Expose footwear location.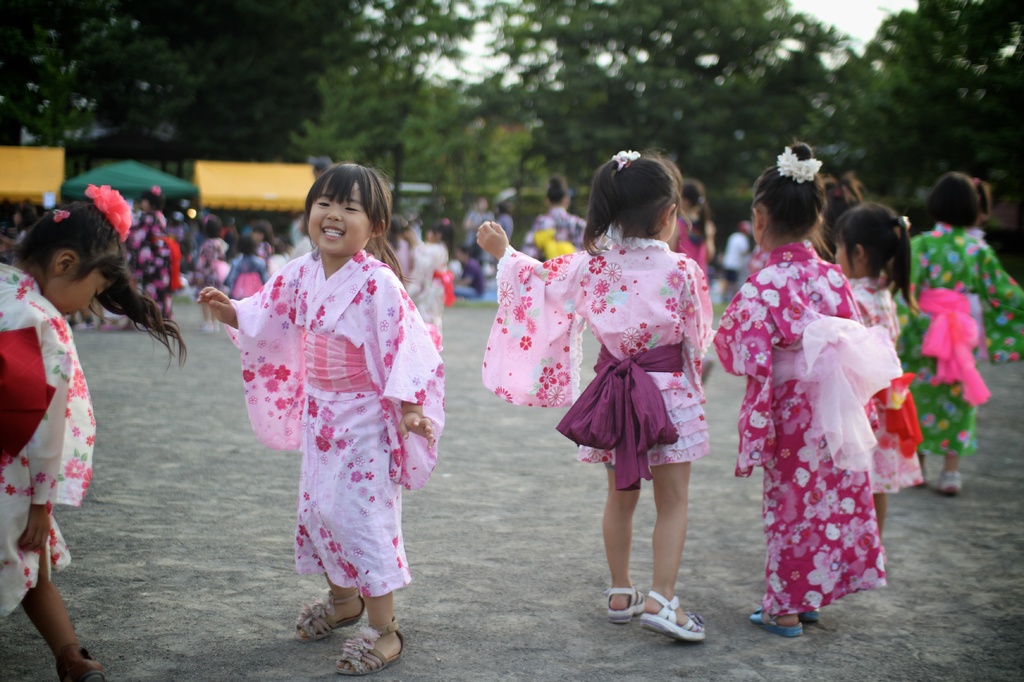
Exposed at left=802, top=607, right=823, bottom=623.
